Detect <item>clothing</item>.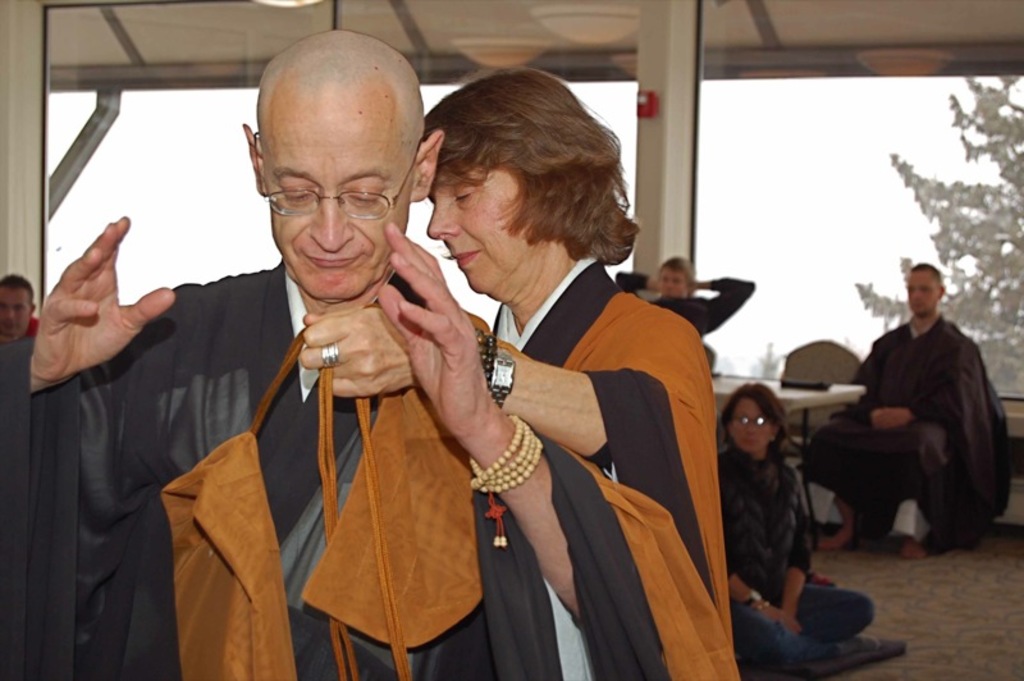
Detected at x1=719, y1=456, x2=902, y2=675.
